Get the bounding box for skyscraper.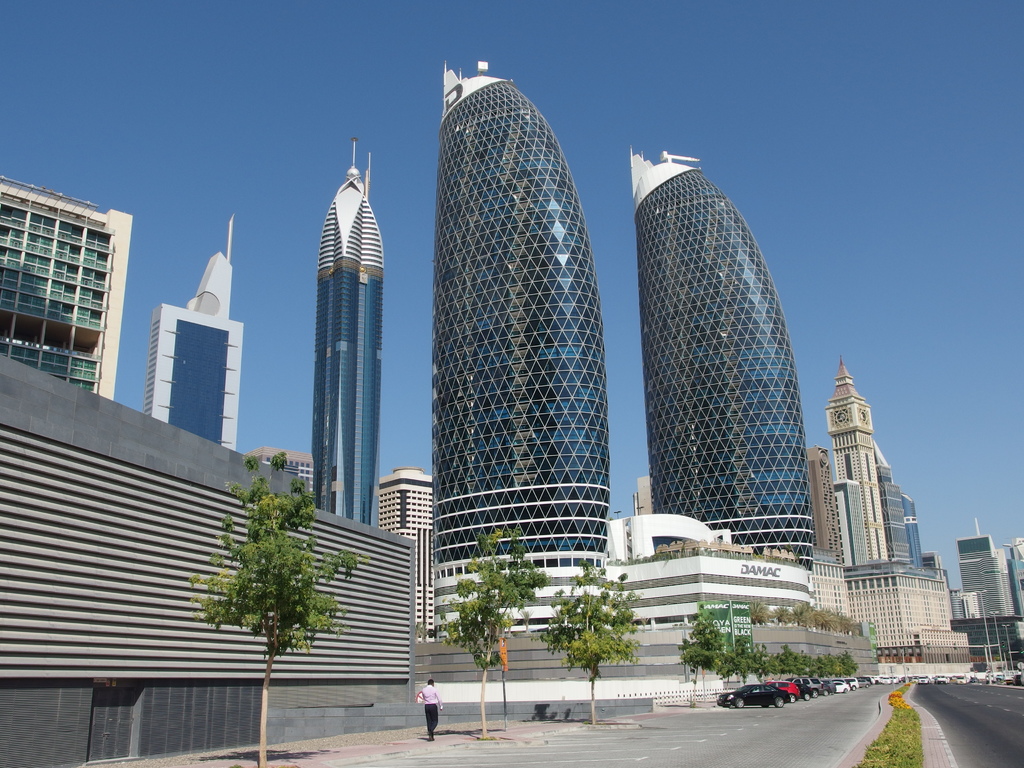
x1=942, y1=515, x2=1015, y2=613.
